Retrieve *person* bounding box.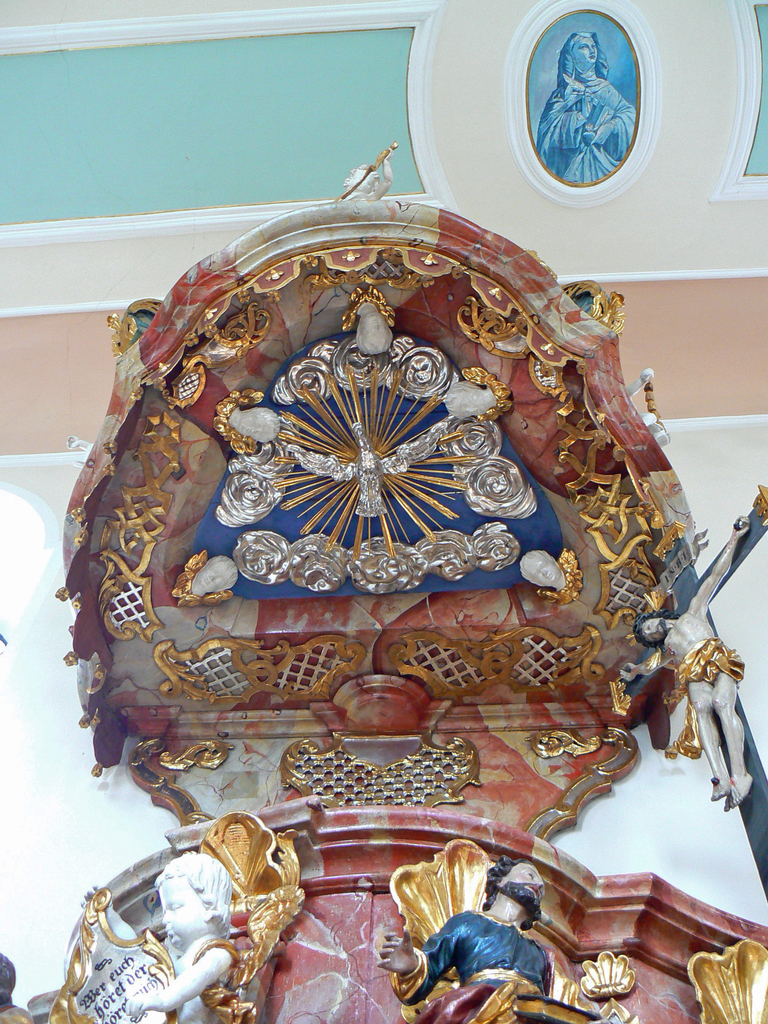
Bounding box: <region>389, 833, 580, 1011</region>.
